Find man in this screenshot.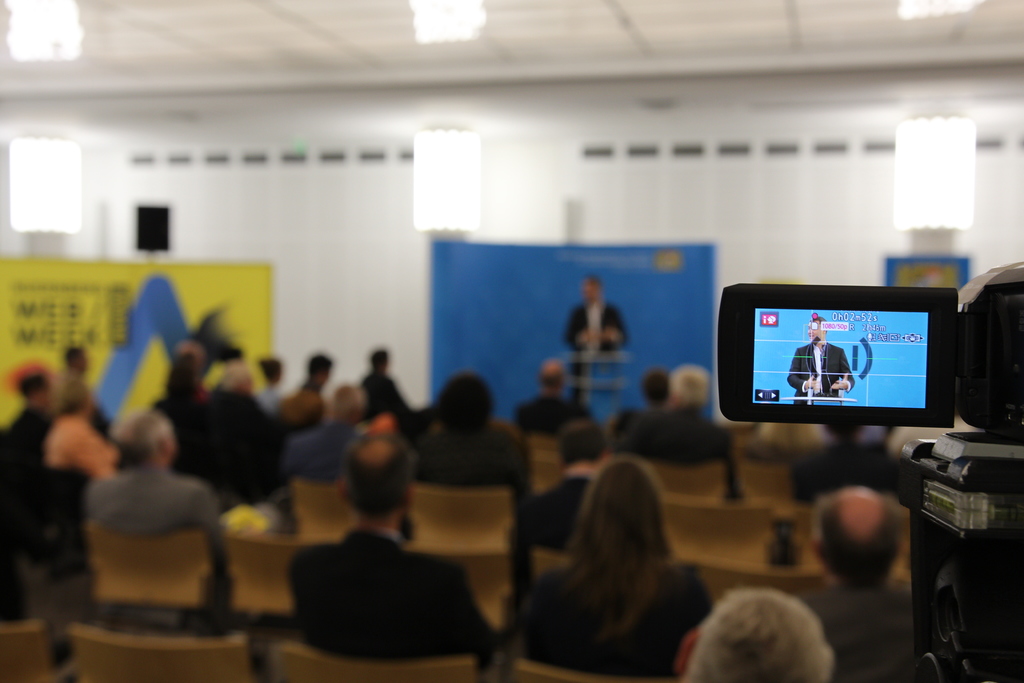
The bounding box for man is bbox=[509, 357, 591, 436].
